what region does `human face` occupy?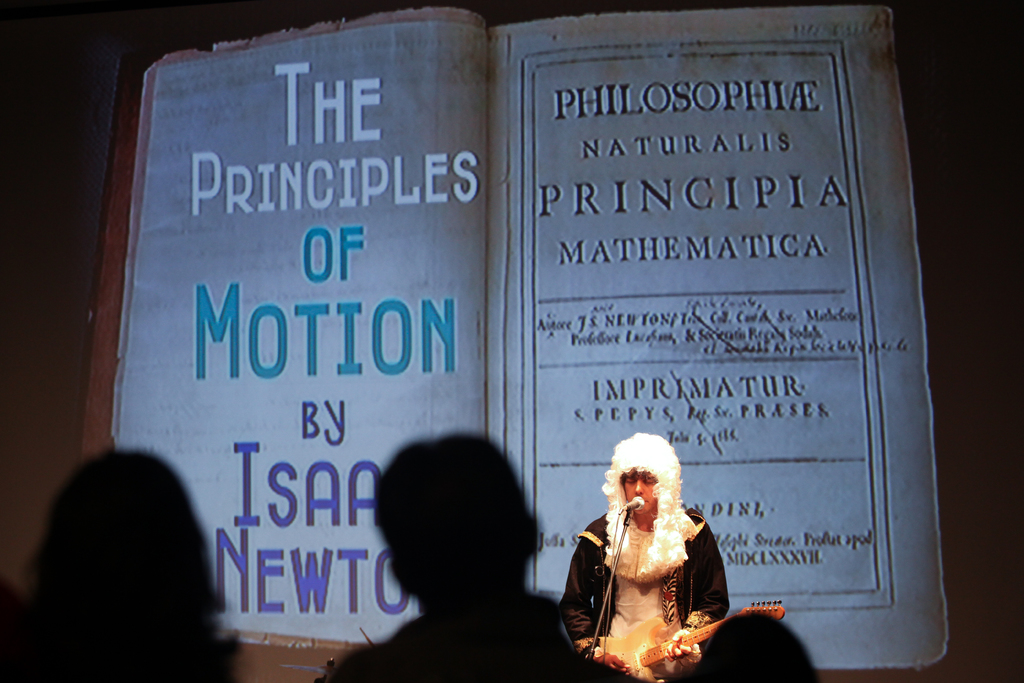
(612, 472, 662, 523).
